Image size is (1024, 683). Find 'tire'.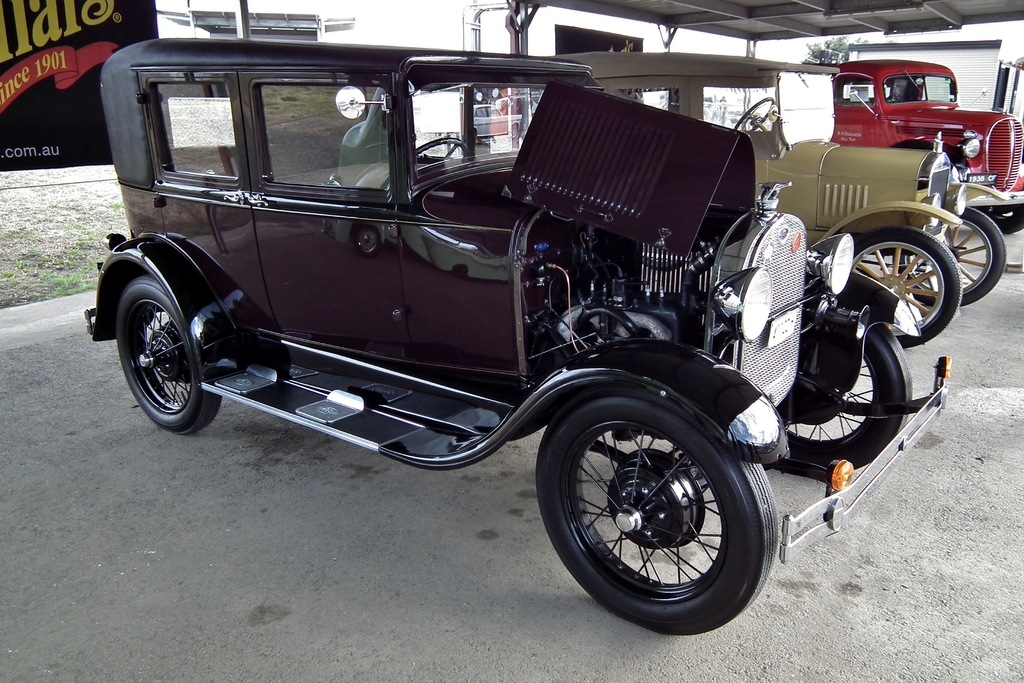
[left=847, top=231, right=962, bottom=353].
